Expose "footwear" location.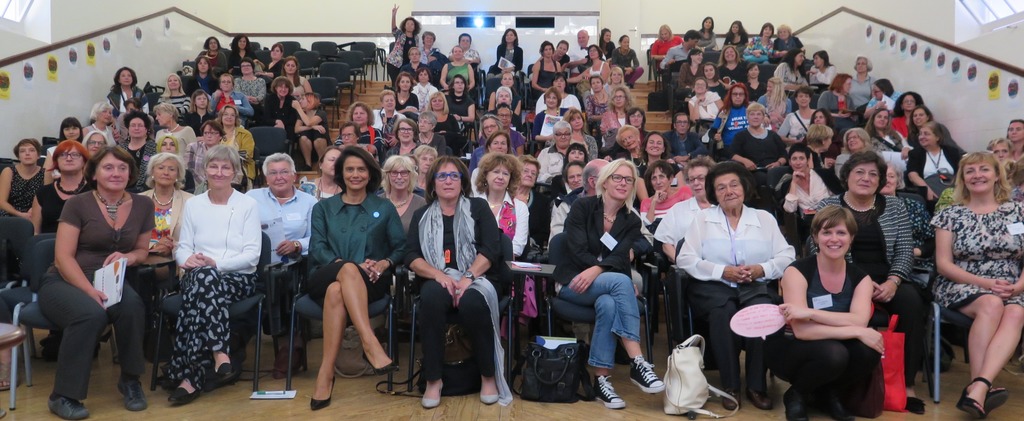
Exposed at <box>628,355,664,395</box>.
